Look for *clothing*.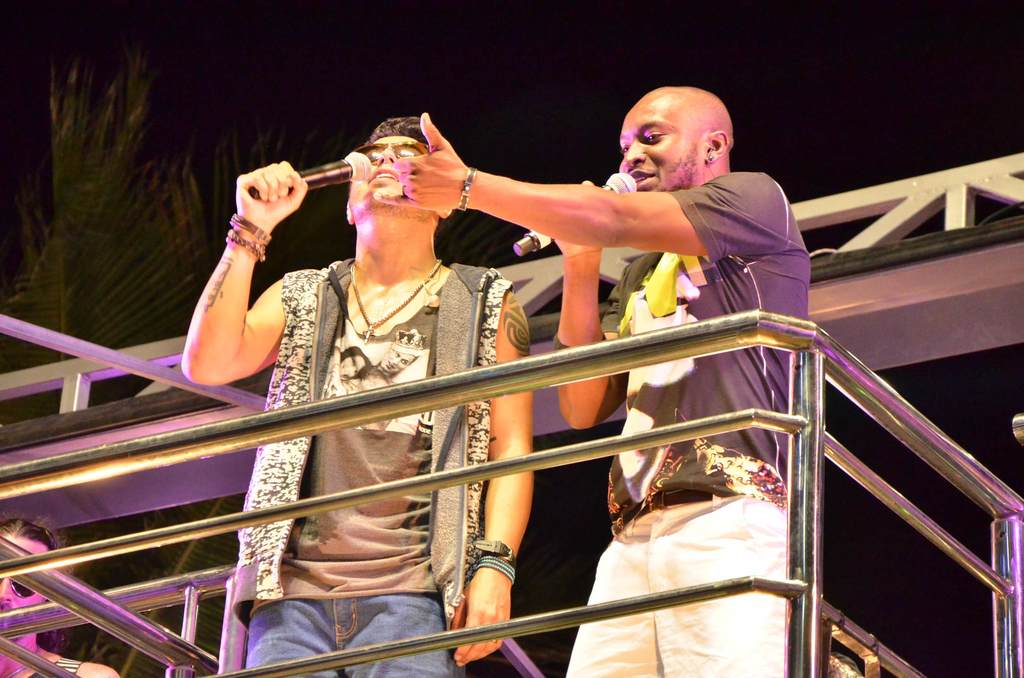
Found: bbox(28, 654, 86, 677).
